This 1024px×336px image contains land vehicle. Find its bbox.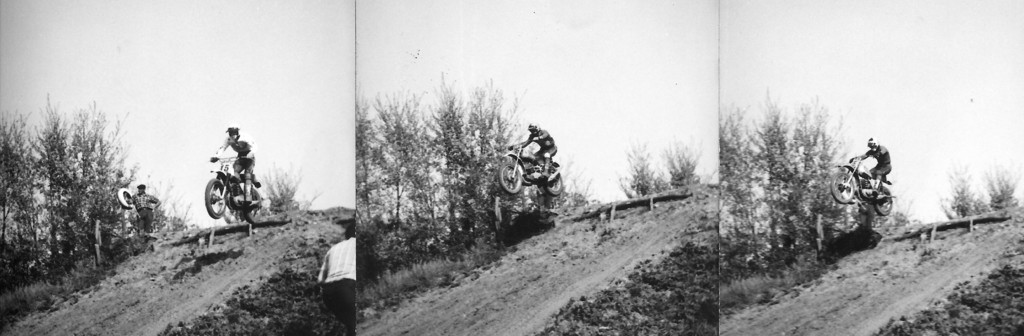
bbox=[829, 152, 896, 218].
